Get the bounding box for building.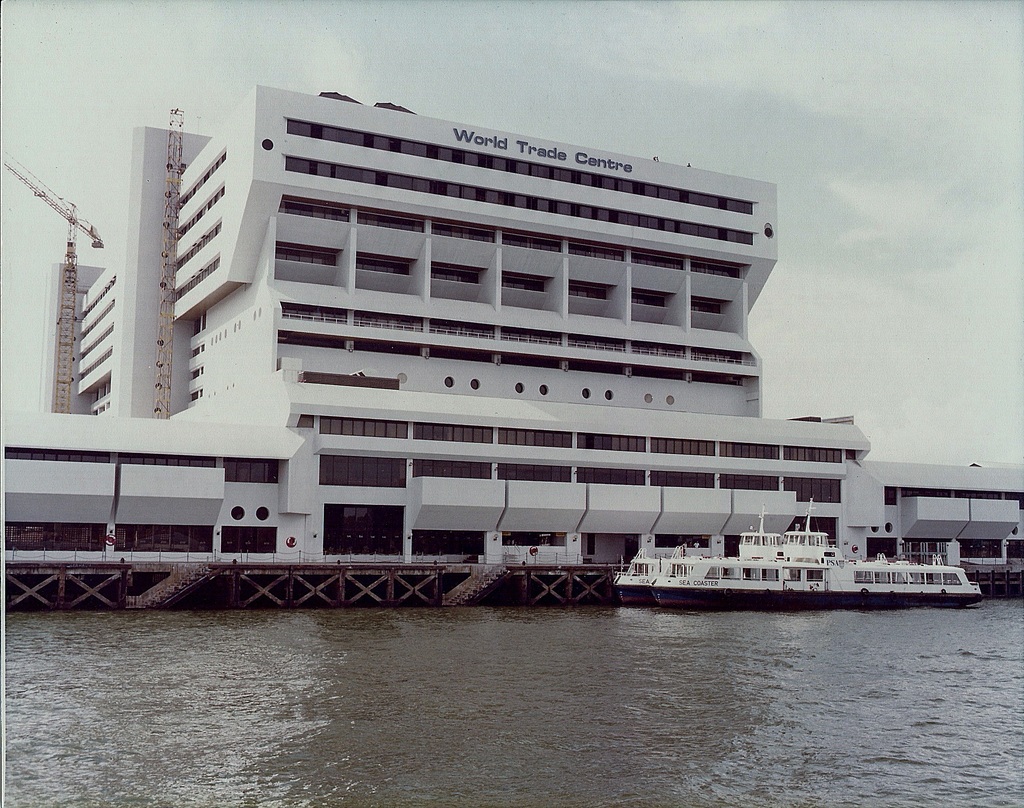
bbox=(0, 76, 1023, 606).
